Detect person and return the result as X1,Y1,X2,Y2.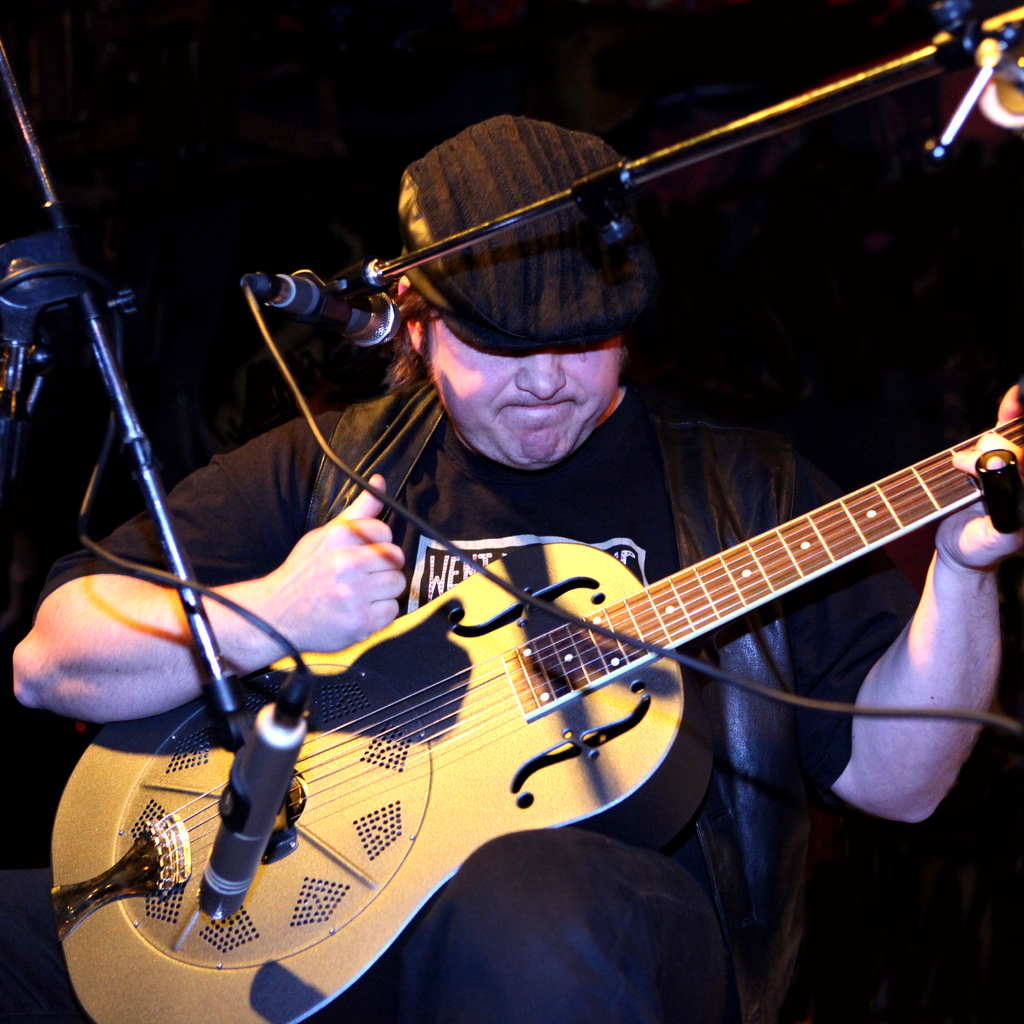
123,164,1004,1005.
